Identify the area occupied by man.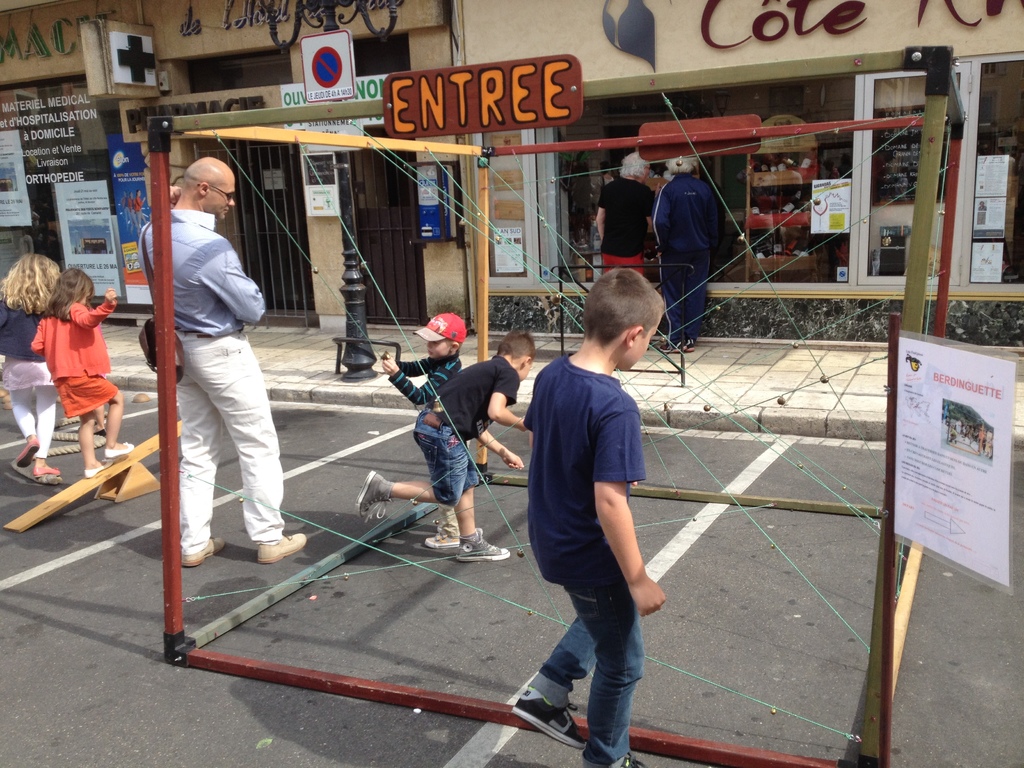
Area: Rect(583, 152, 662, 283).
